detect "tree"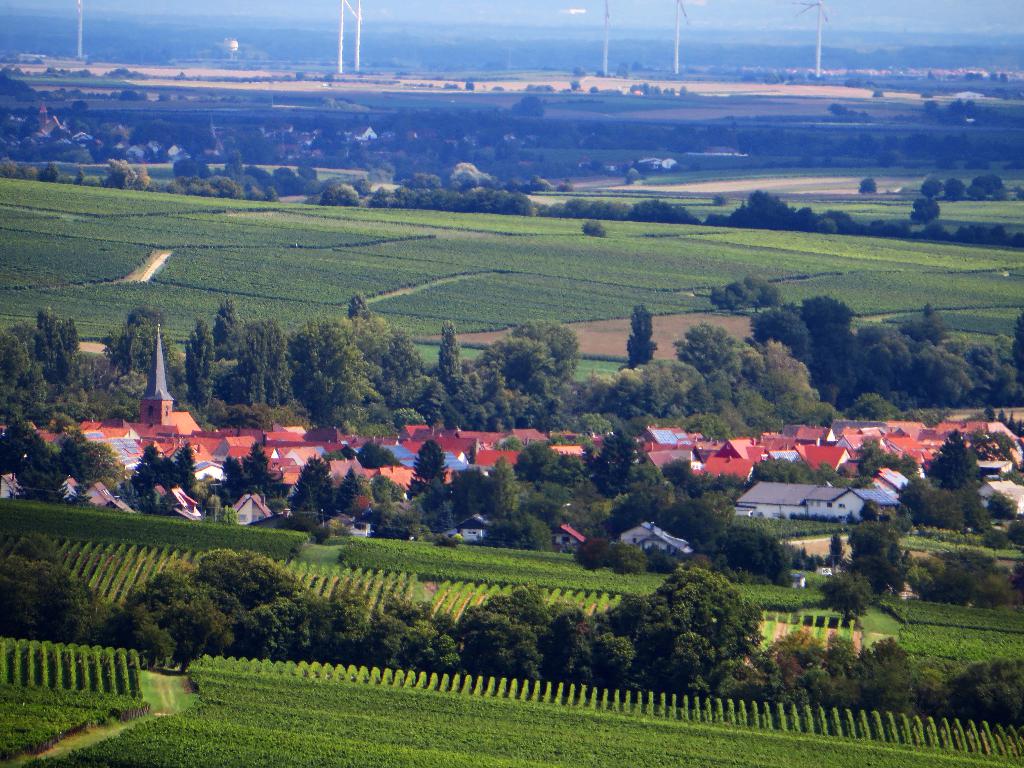
968:170:1002:205
